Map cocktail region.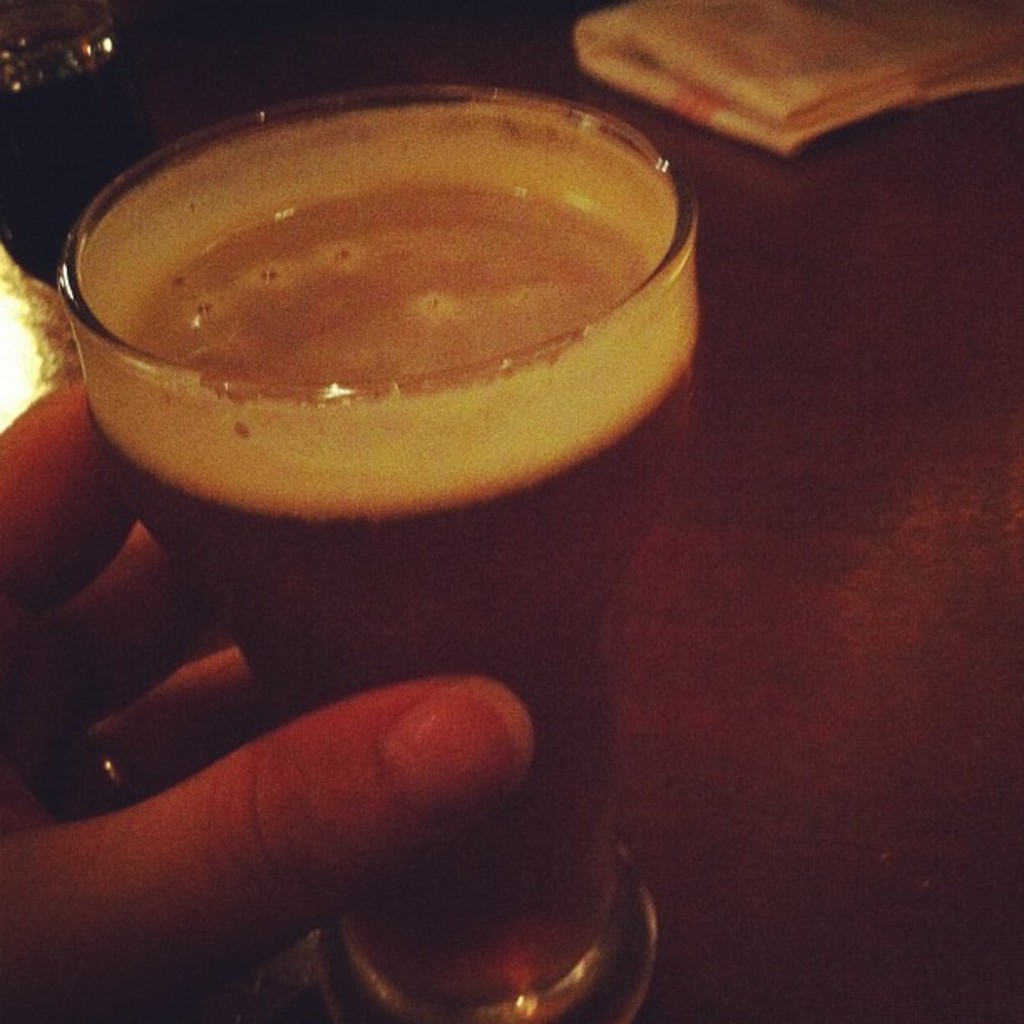
Mapped to {"x1": 49, "y1": 94, "x2": 689, "y2": 1022}.
